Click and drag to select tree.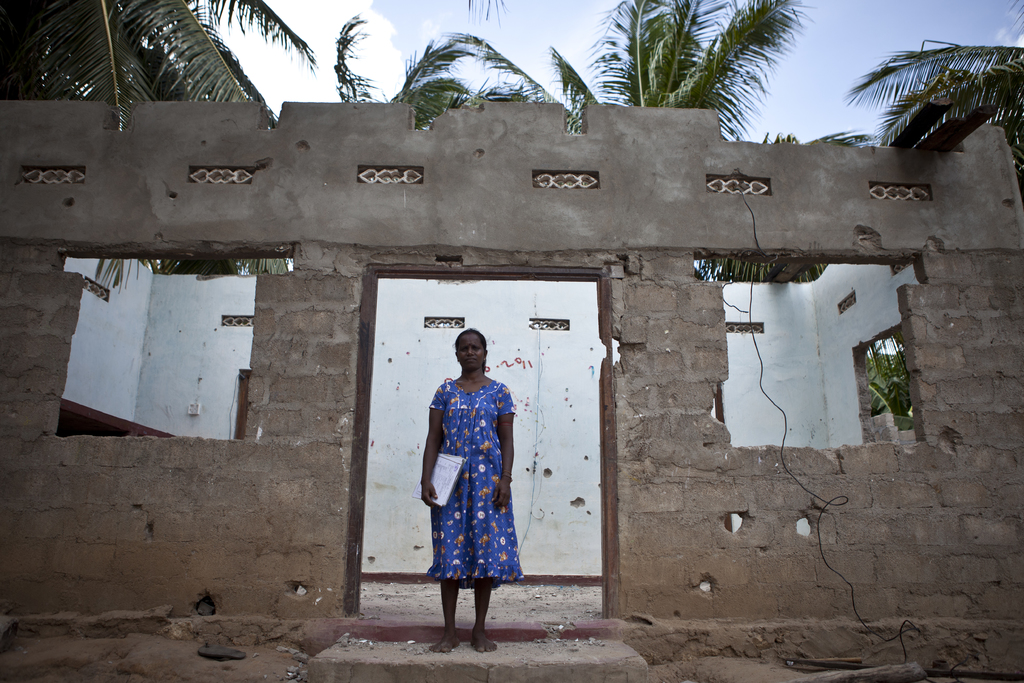
Selection: (x1=470, y1=0, x2=511, y2=26).
